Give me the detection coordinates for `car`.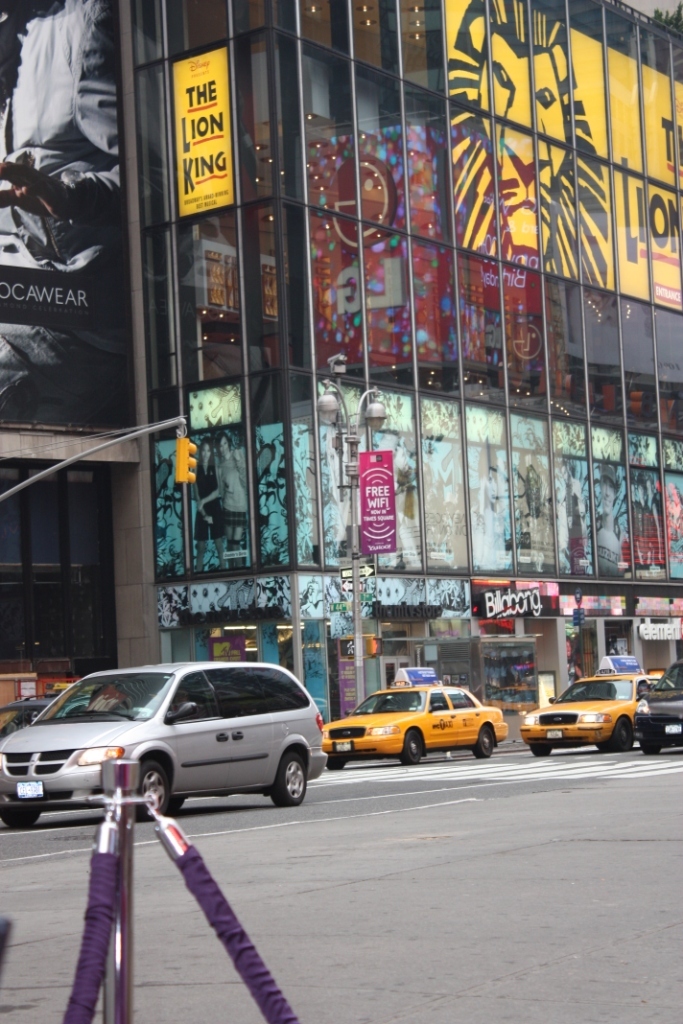
bbox(318, 682, 509, 770).
